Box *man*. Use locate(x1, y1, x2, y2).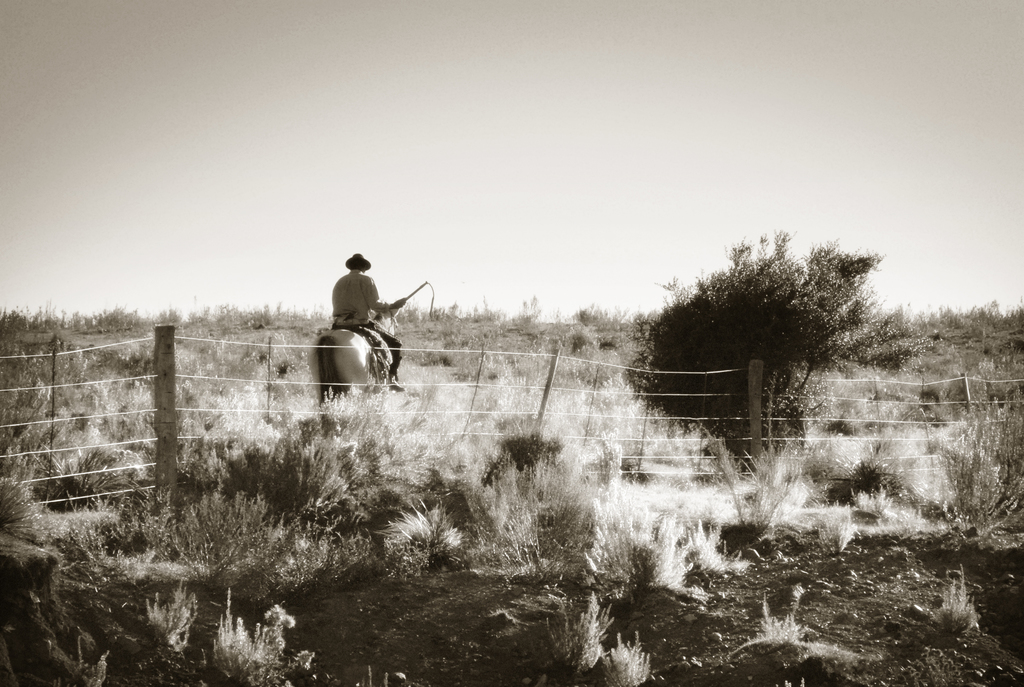
locate(308, 250, 406, 403).
